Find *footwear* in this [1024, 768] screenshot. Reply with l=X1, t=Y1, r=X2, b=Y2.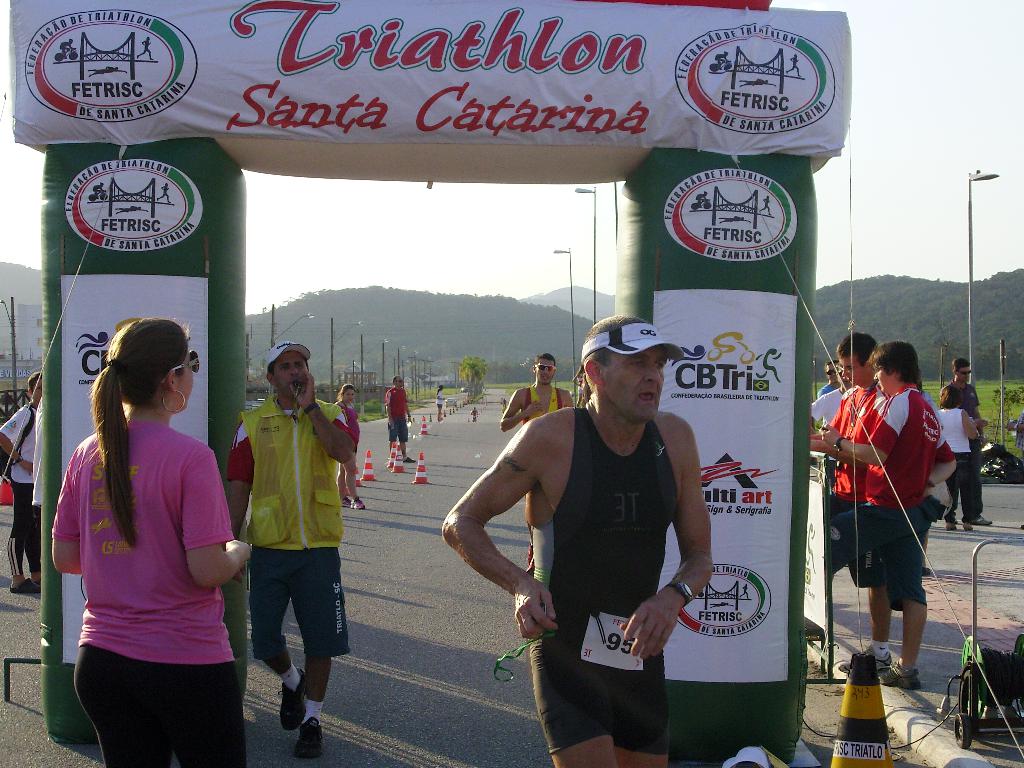
l=8, t=576, r=38, b=595.
